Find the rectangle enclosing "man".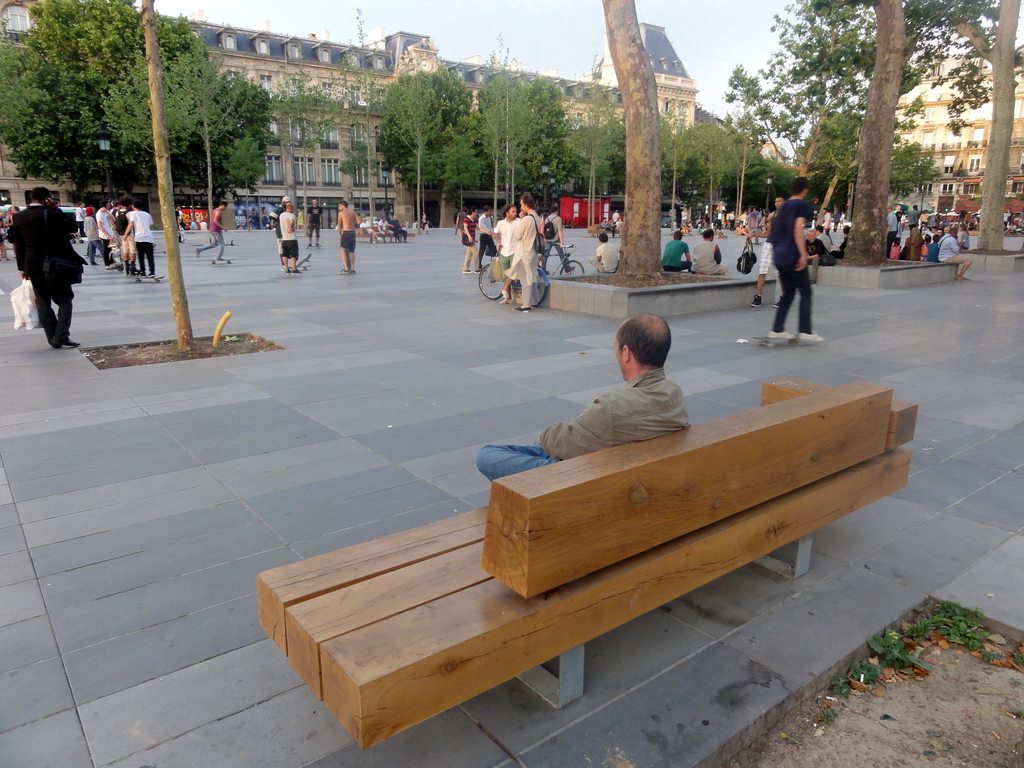
locate(660, 230, 687, 273).
